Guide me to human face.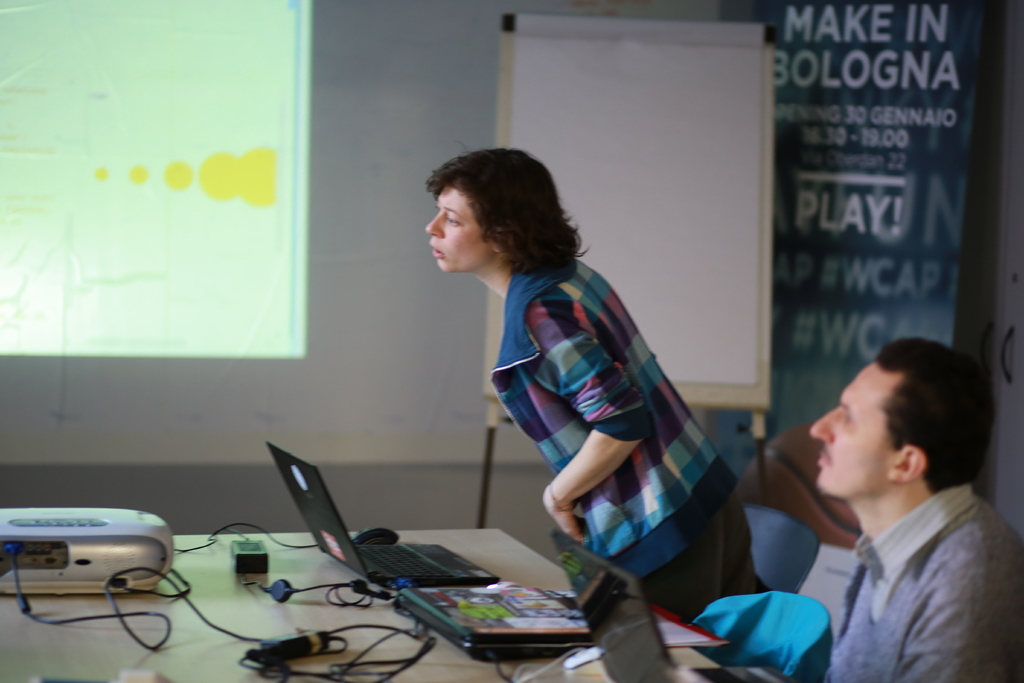
Guidance: <box>809,365,886,495</box>.
